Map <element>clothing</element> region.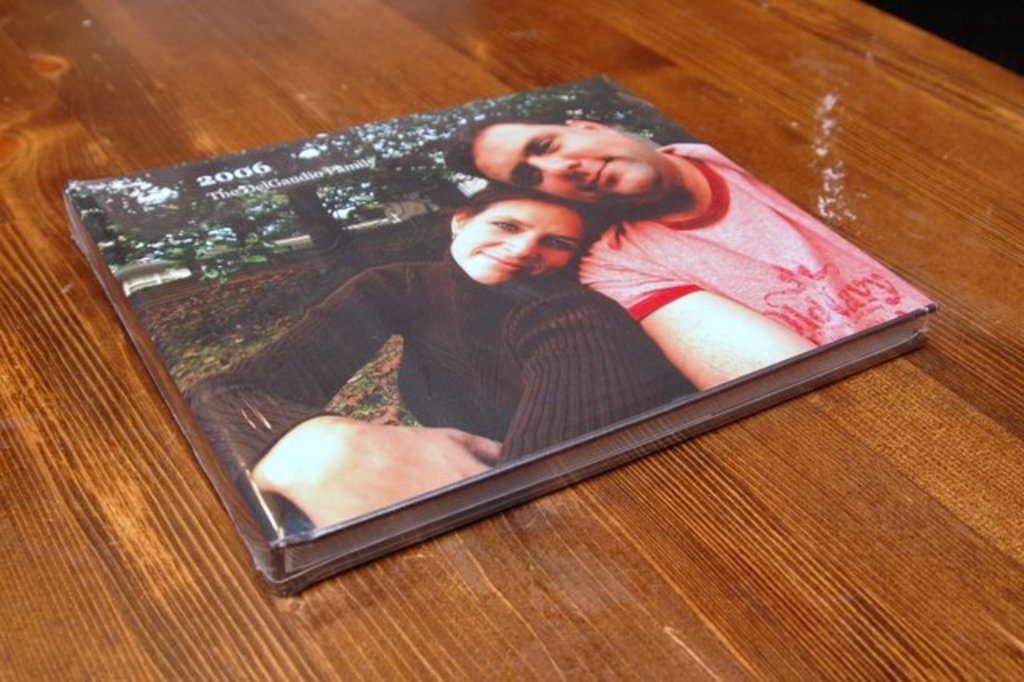
Mapped to left=570, top=133, right=928, bottom=347.
